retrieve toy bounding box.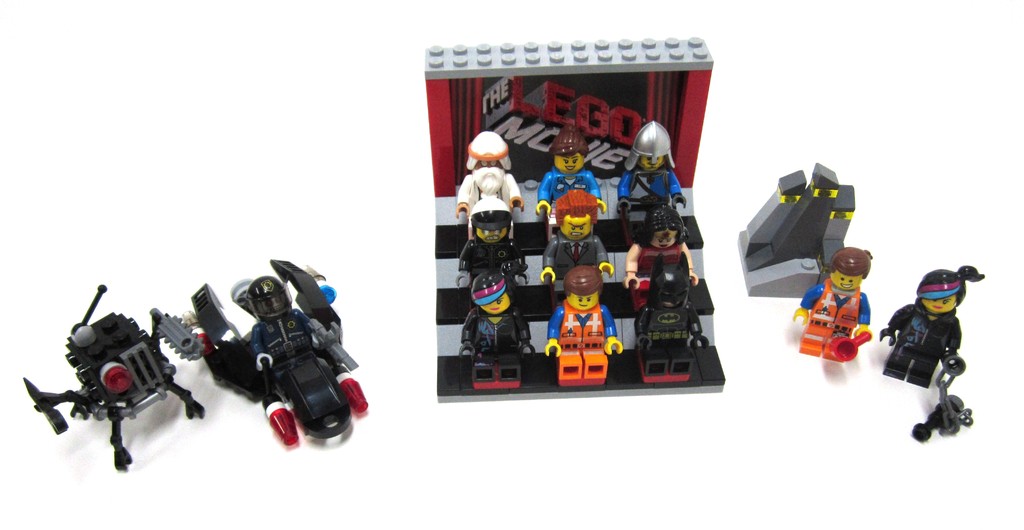
Bounding box: [x1=911, y1=349, x2=973, y2=443].
